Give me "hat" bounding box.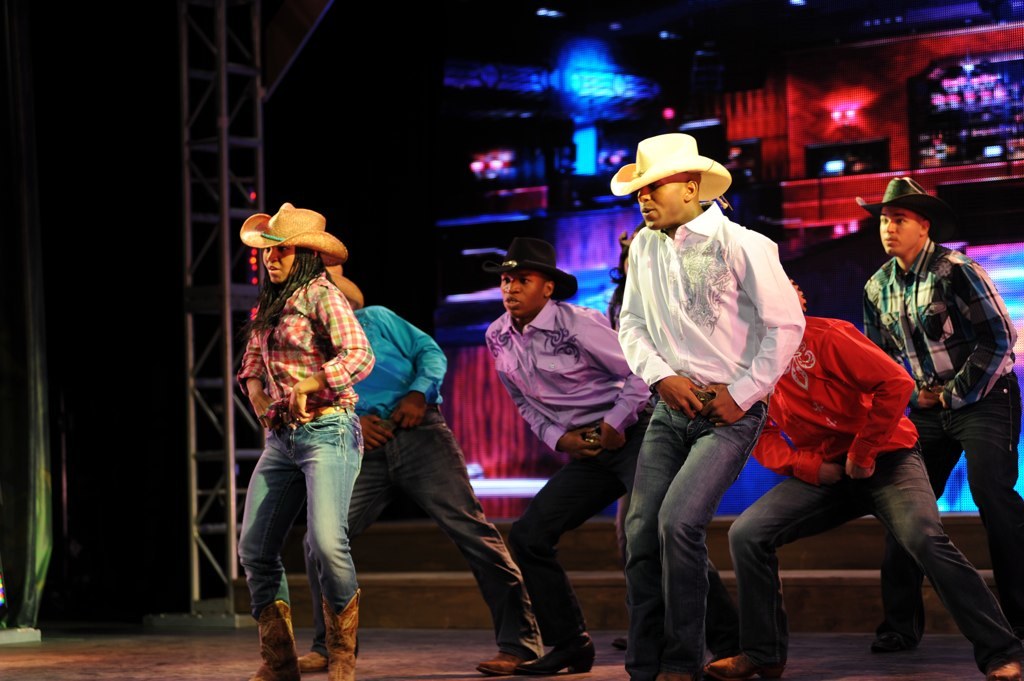
(853,175,945,228).
